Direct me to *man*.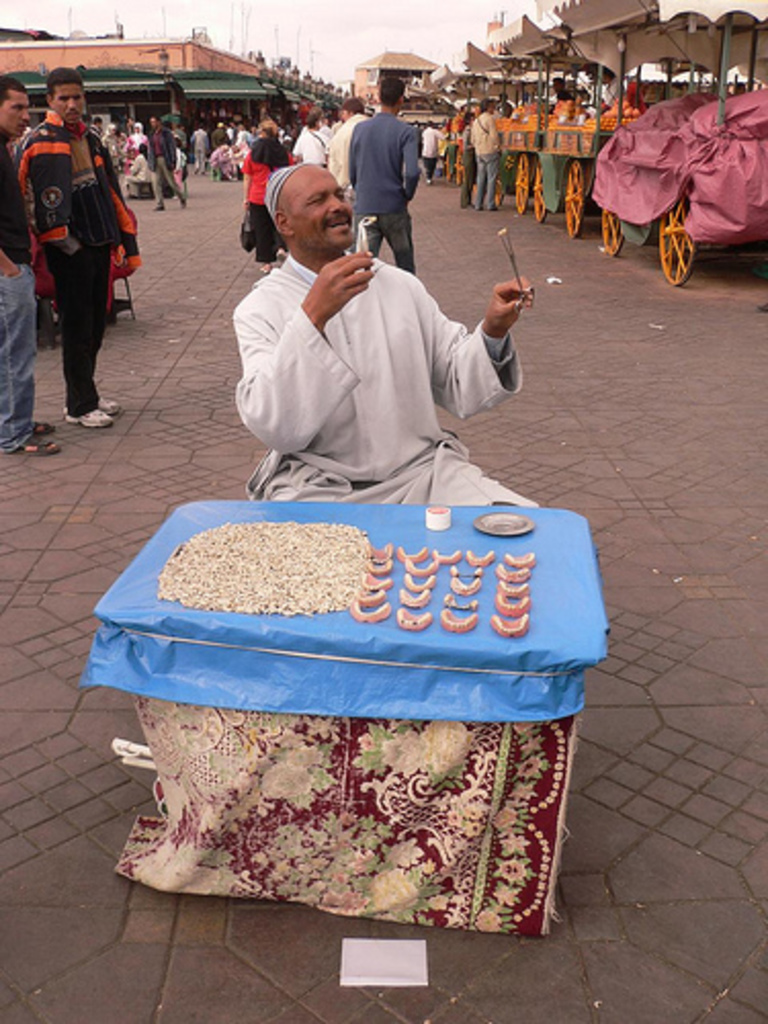
Direction: Rect(23, 63, 147, 440).
